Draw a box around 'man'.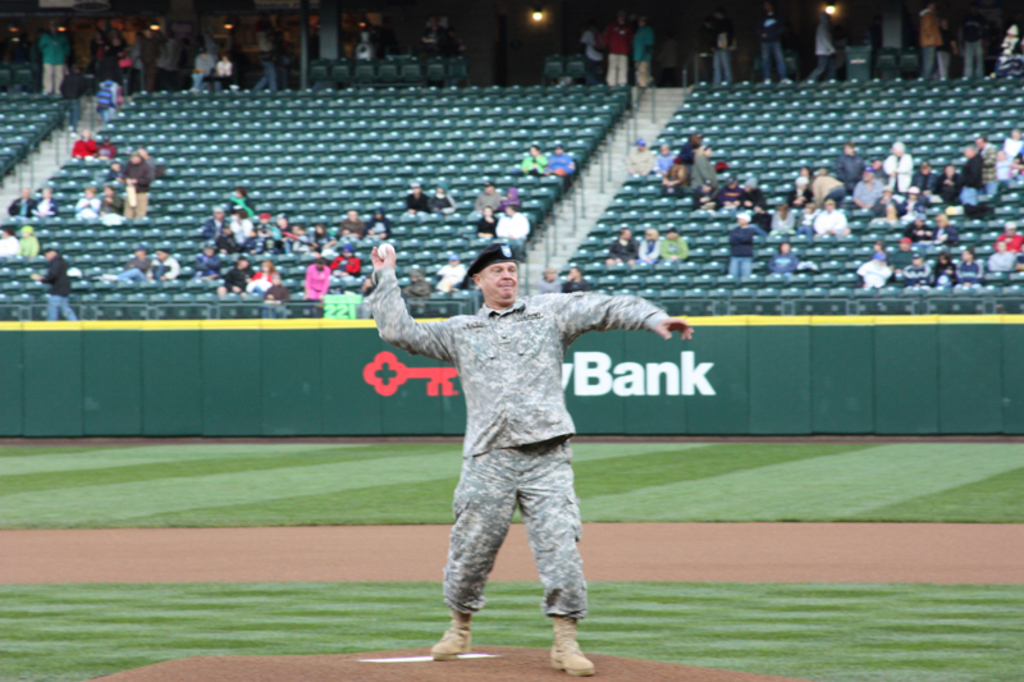
(left=37, top=19, right=70, bottom=95).
